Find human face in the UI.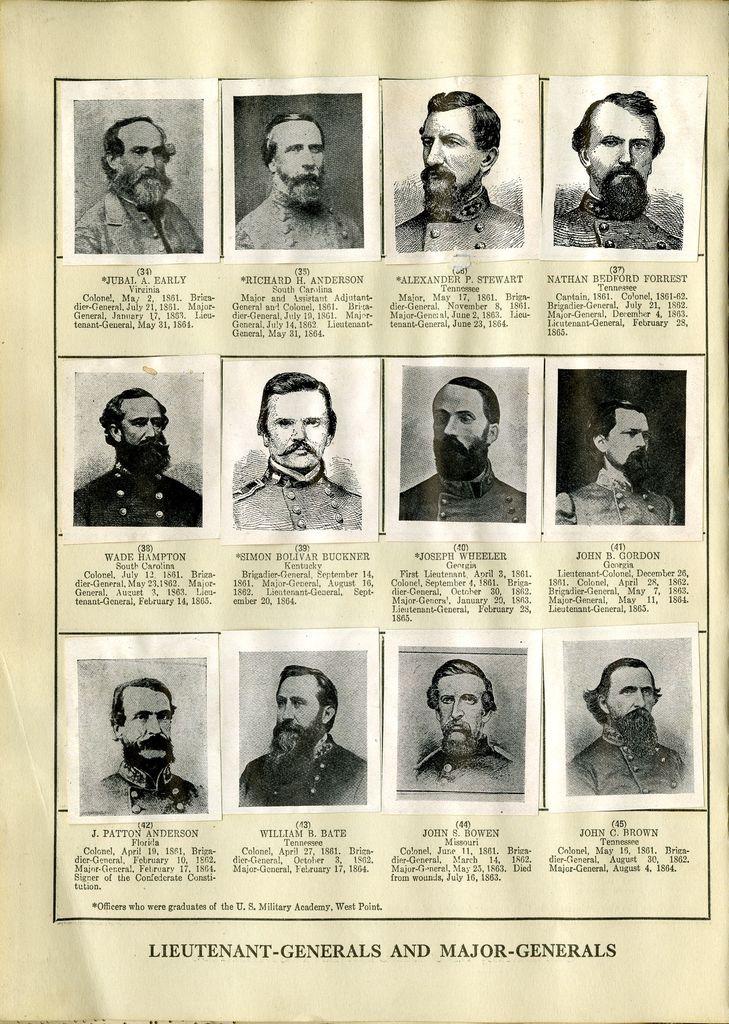
UI element at BBox(422, 109, 488, 204).
